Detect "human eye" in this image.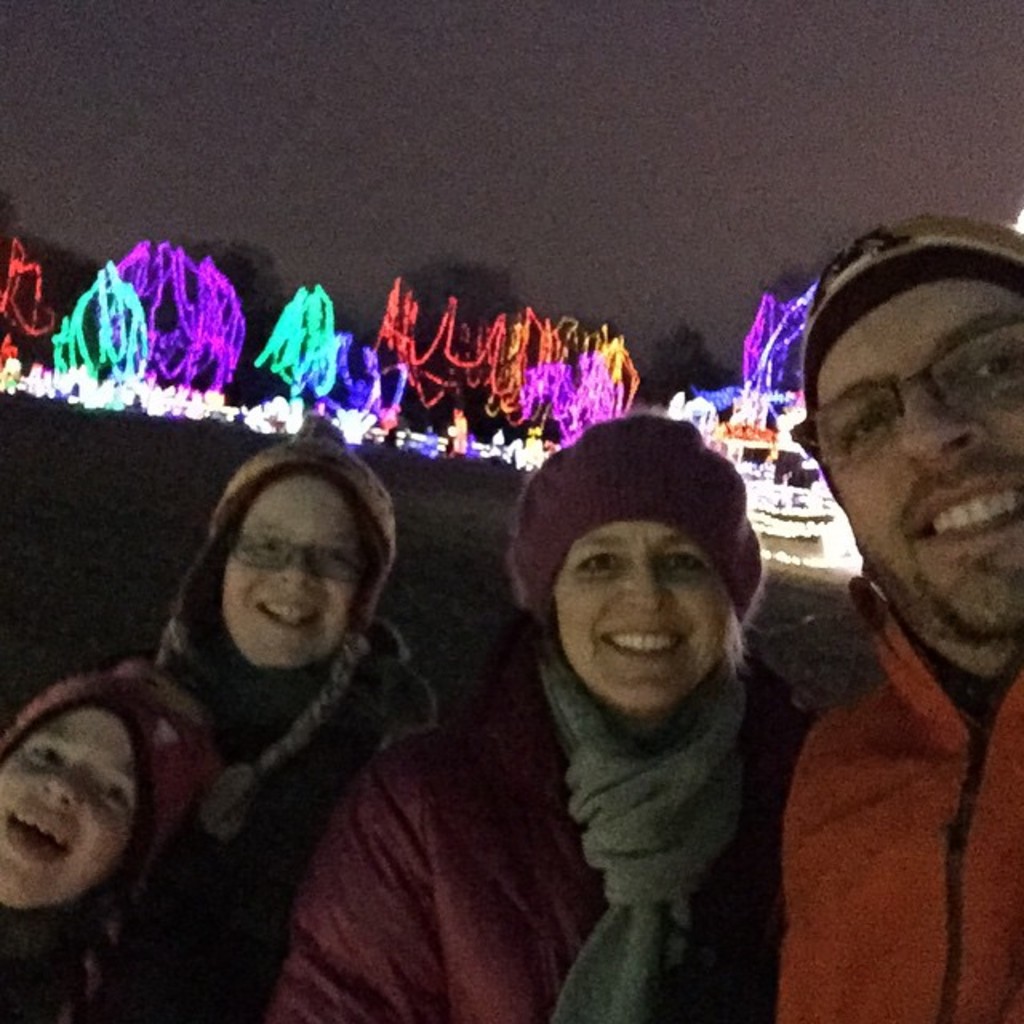
Detection: x1=19 y1=741 x2=66 y2=768.
